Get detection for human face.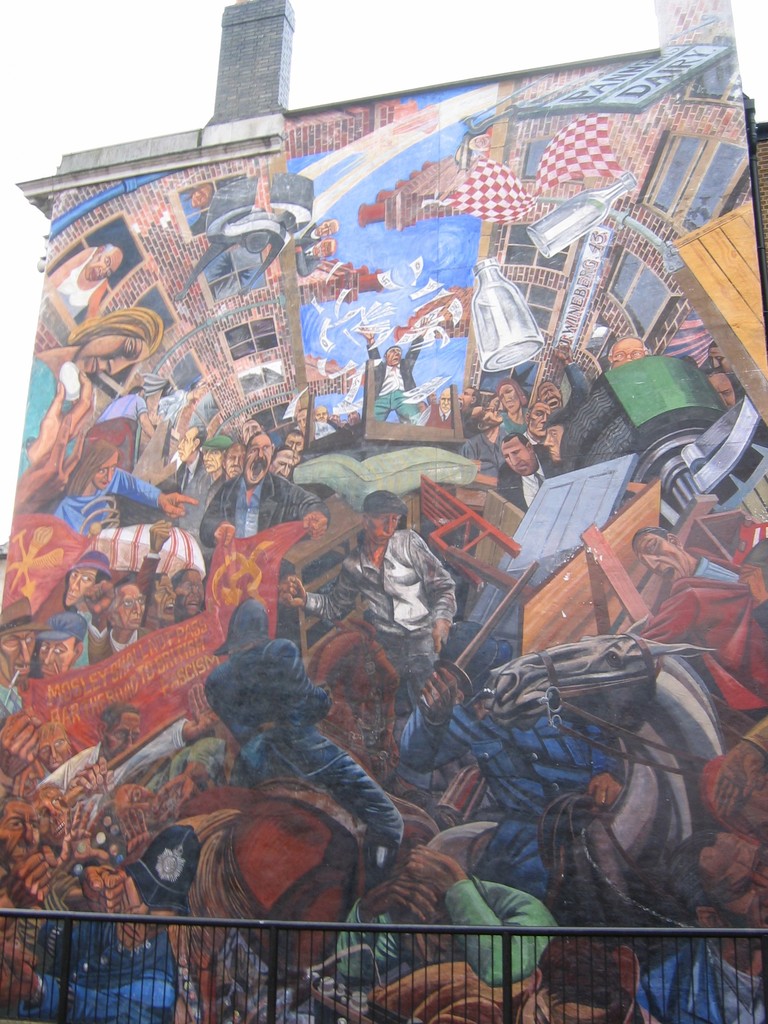
Detection: (left=246, top=433, right=272, bottom=483).
